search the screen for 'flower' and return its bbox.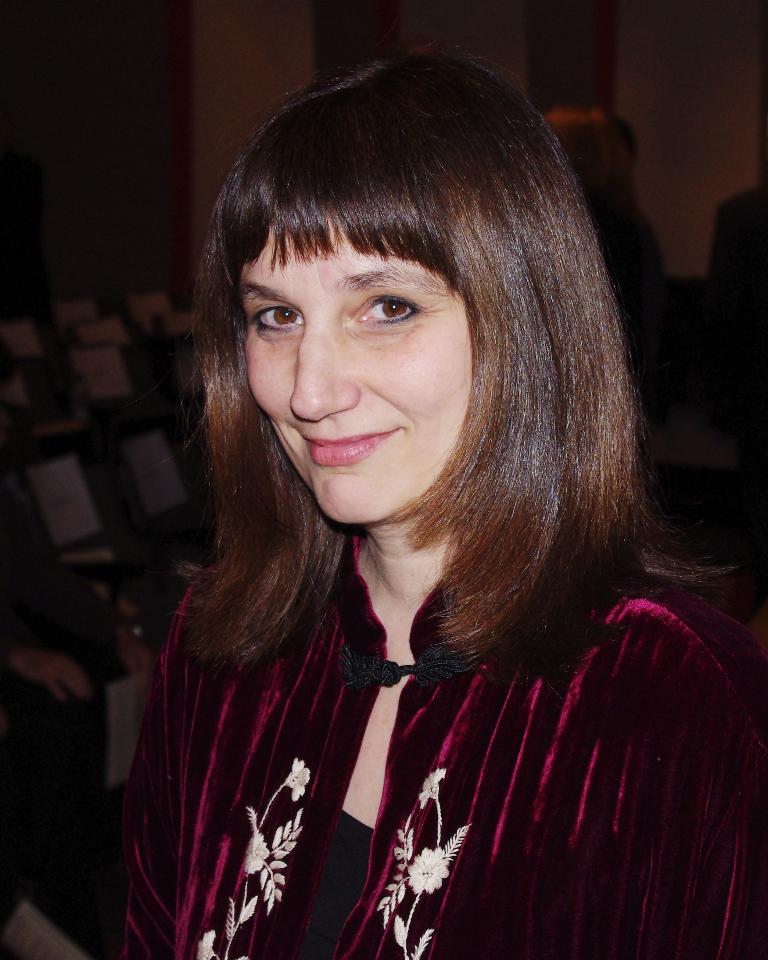
Found: [left=406, top=847, right=454, bottom=895].
